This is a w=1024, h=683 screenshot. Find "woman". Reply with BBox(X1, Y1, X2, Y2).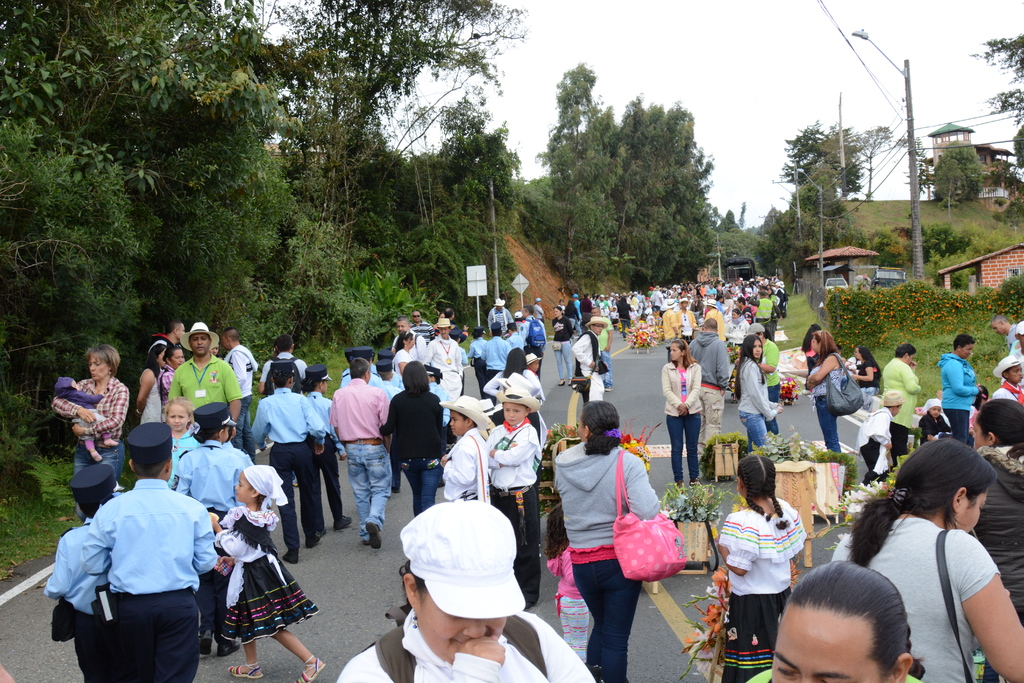
BBox(51, 344, 127, 521).
